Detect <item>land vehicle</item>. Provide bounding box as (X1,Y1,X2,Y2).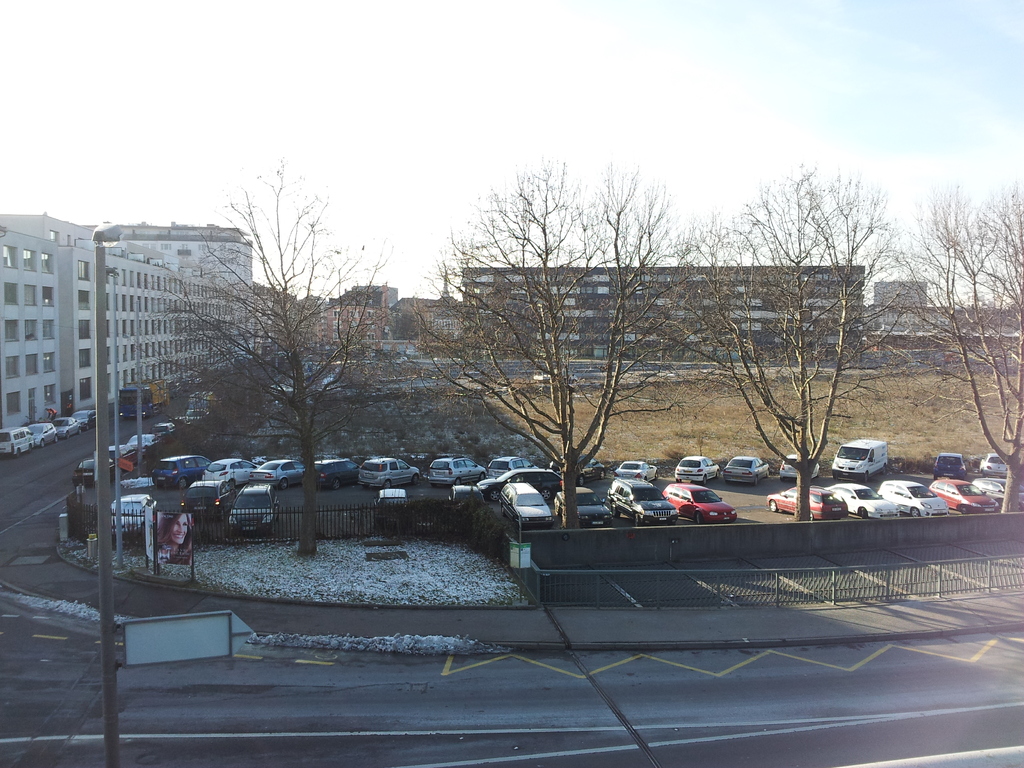
(926,477,998,515).
